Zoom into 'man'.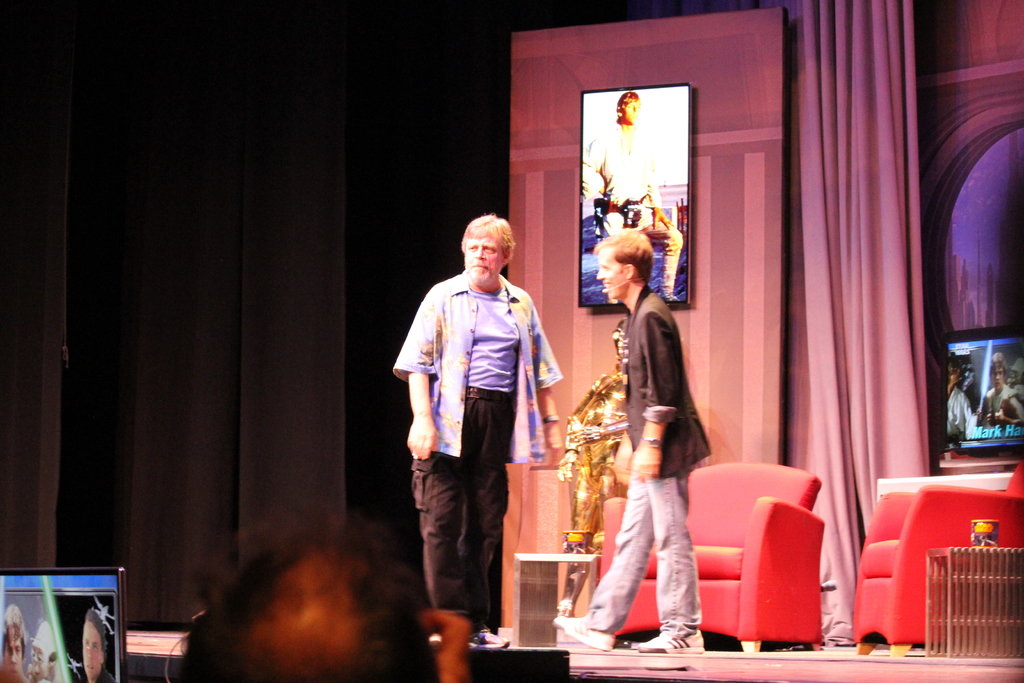
Zoom target: region(943, 352, 973, 441).
